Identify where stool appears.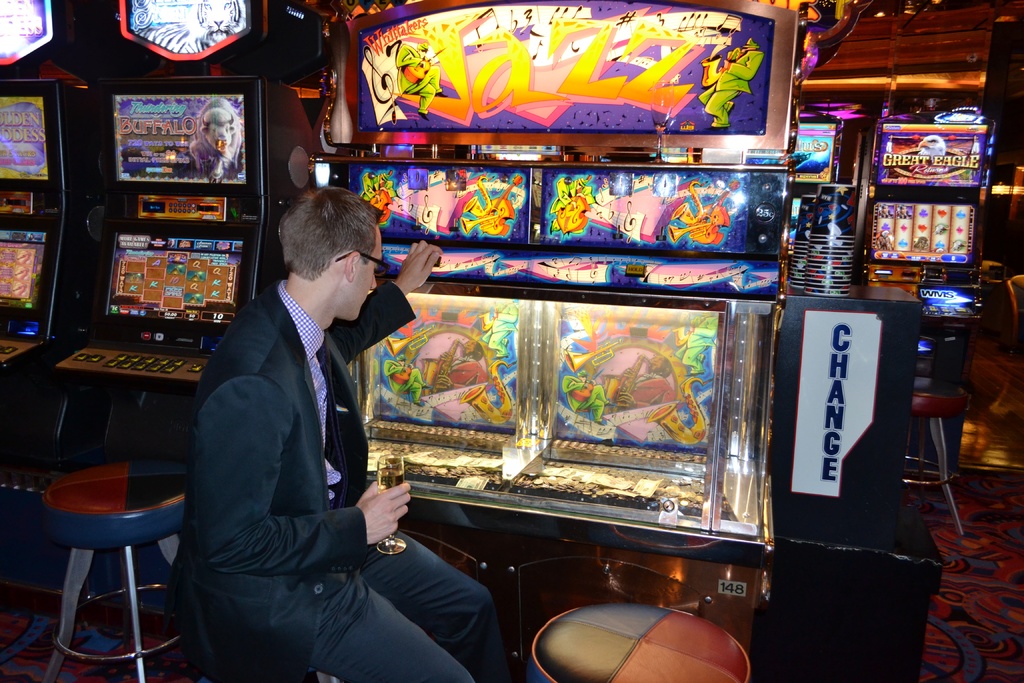
Appears at detection(36, 436, 189, 682).
